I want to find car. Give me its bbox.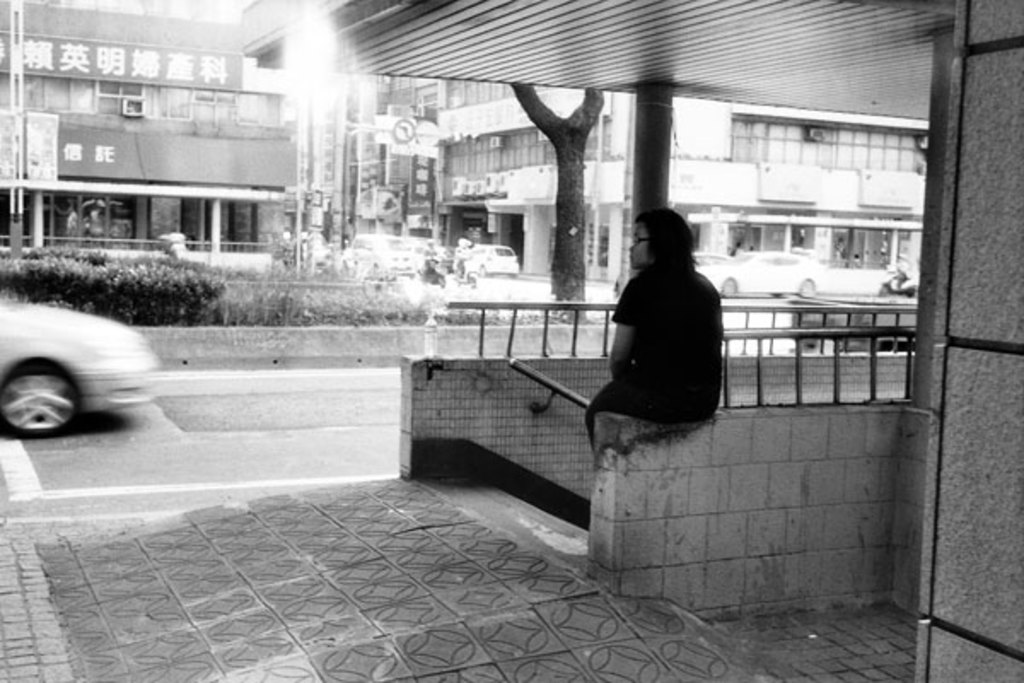
left=466, top=242, right=522, bottom=278.
